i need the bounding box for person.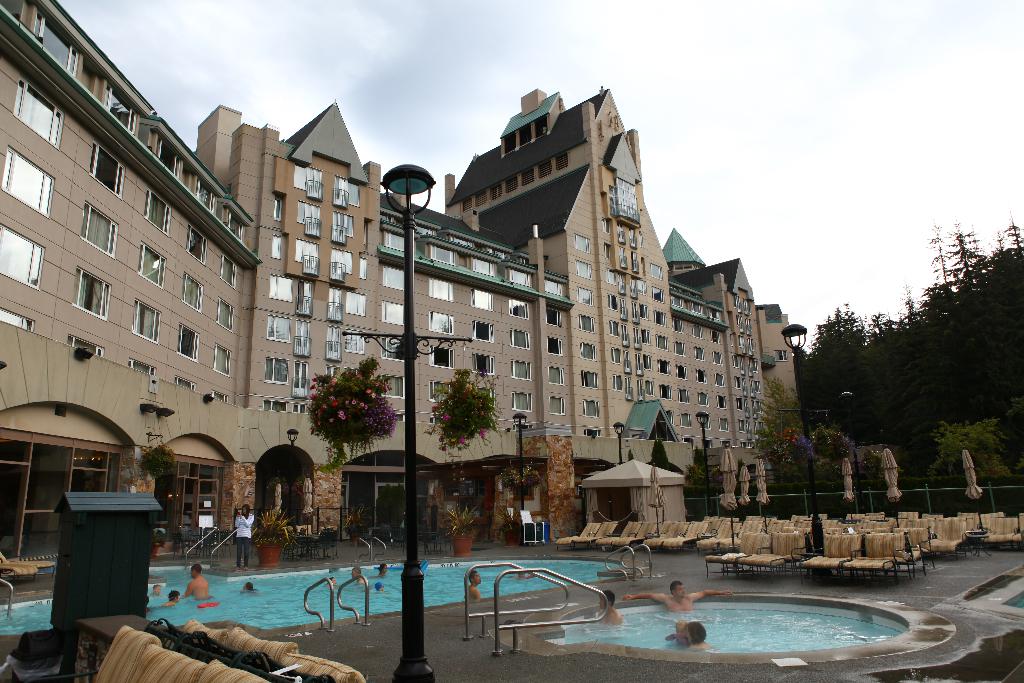
Here it is: crop(627, 574, 726, 609).
